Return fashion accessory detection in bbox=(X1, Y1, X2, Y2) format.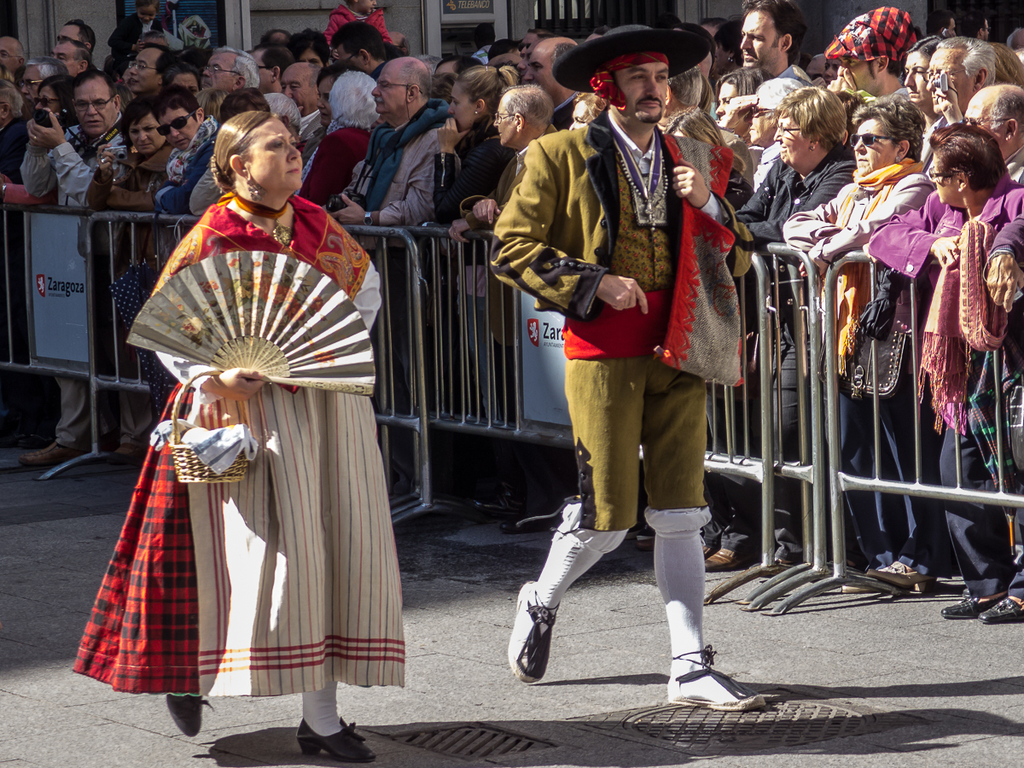
bbox=(846, 130, 891, 147).
